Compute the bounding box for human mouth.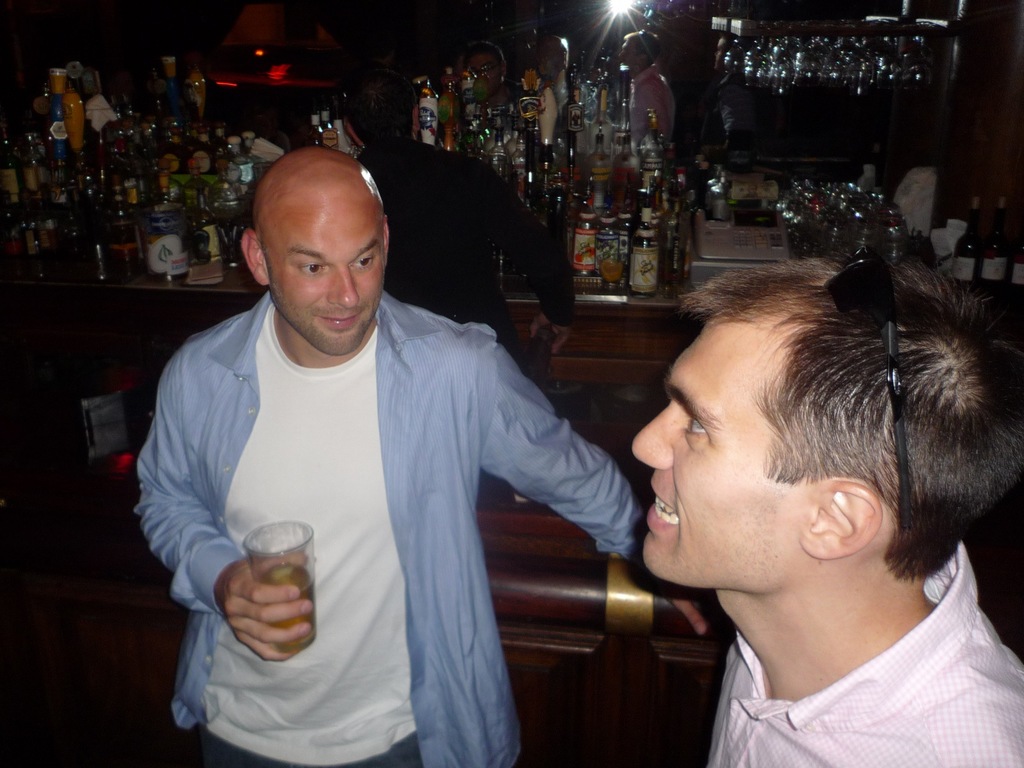
x1=322, y1=311, x2=364, y2=330.
